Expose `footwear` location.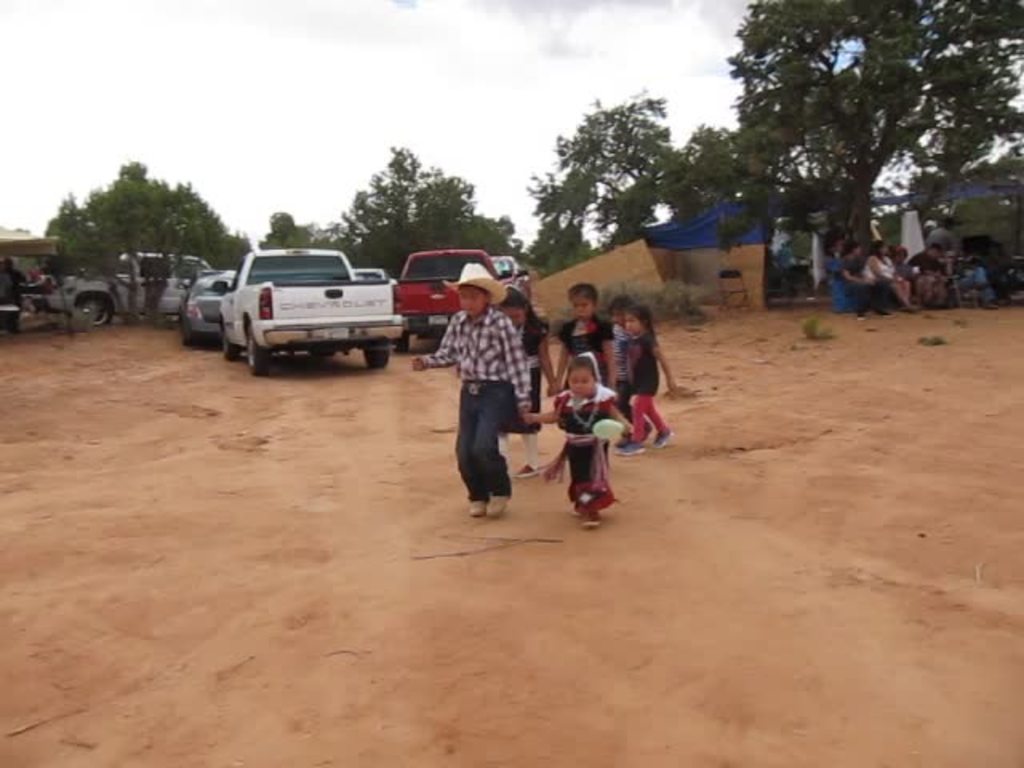
Exposed at locate(586, 509, 600, 526).
